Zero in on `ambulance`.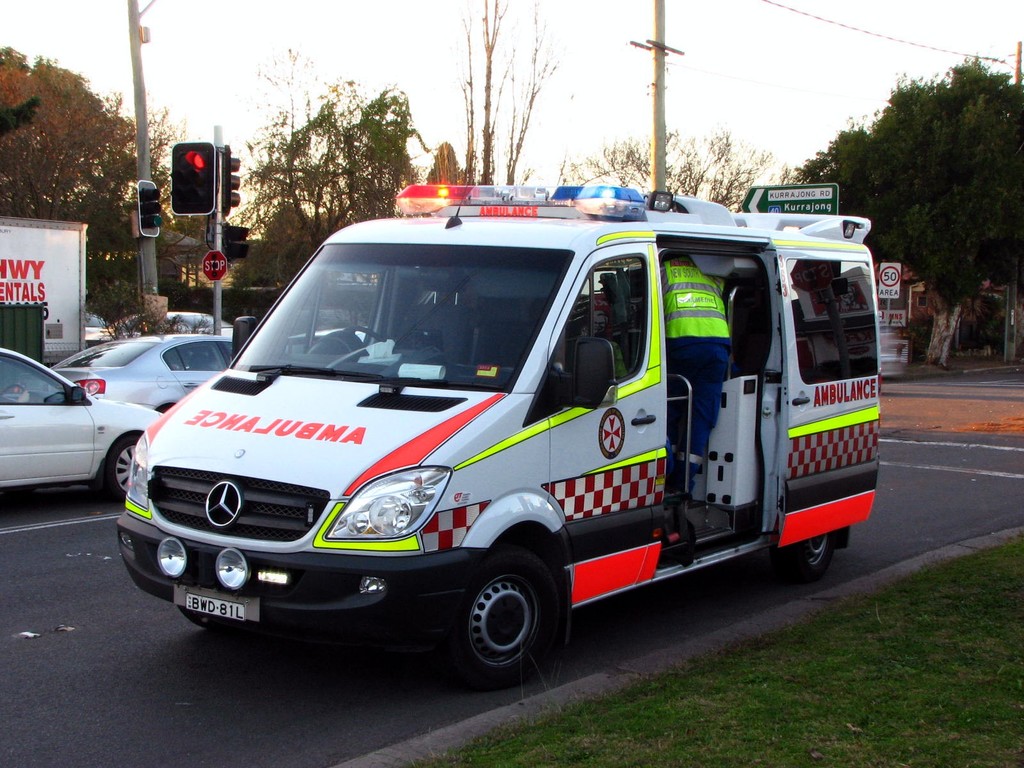
Zeroed in: locate(120, 156, 887, 691).
